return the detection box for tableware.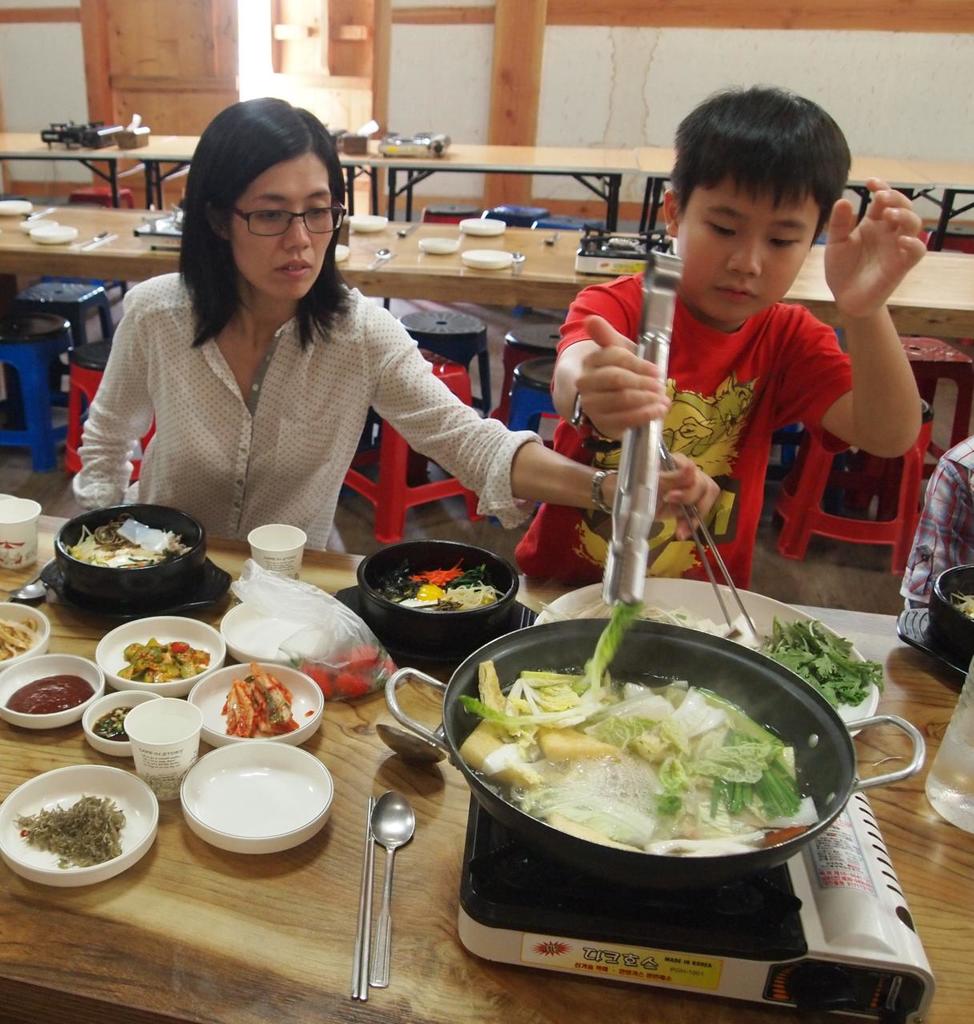
box(898, 568, 973, 687).
